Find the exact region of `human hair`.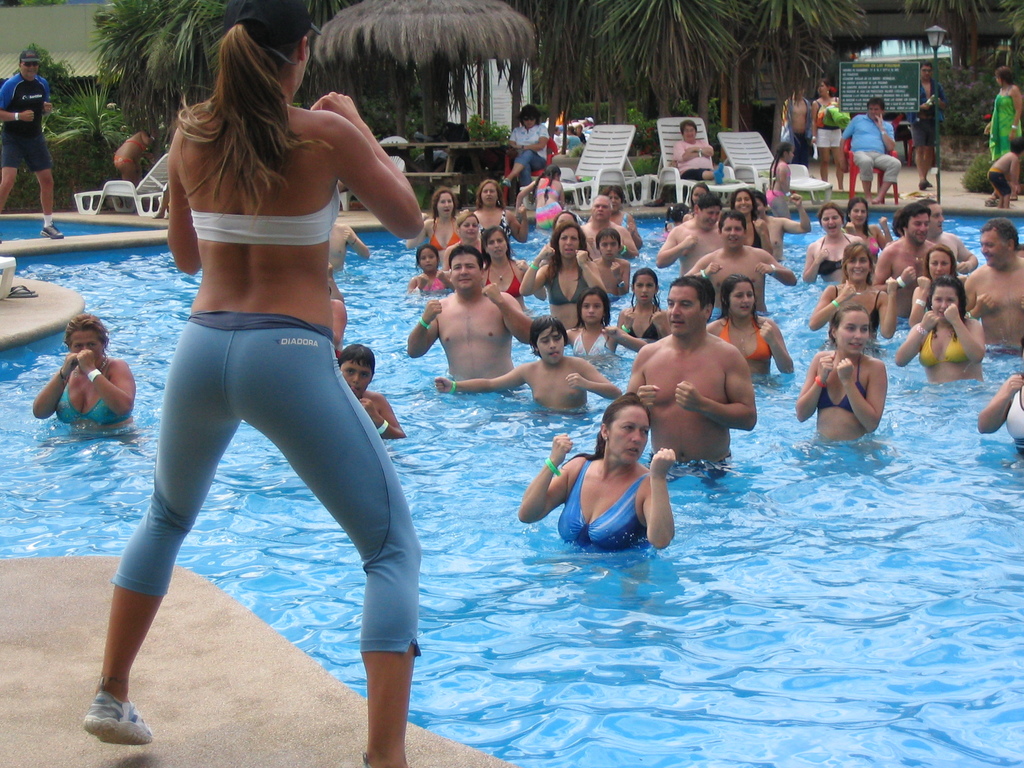
Exact region: rect(65, 315, 109, 348).
